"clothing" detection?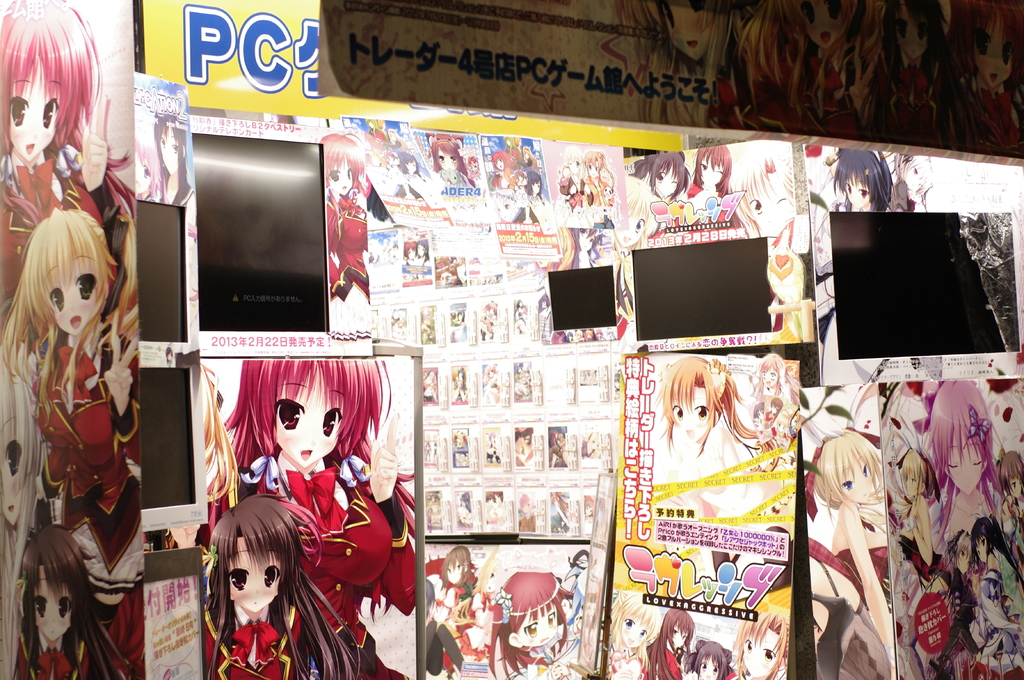
bbox(329, 193, 367, 330)
